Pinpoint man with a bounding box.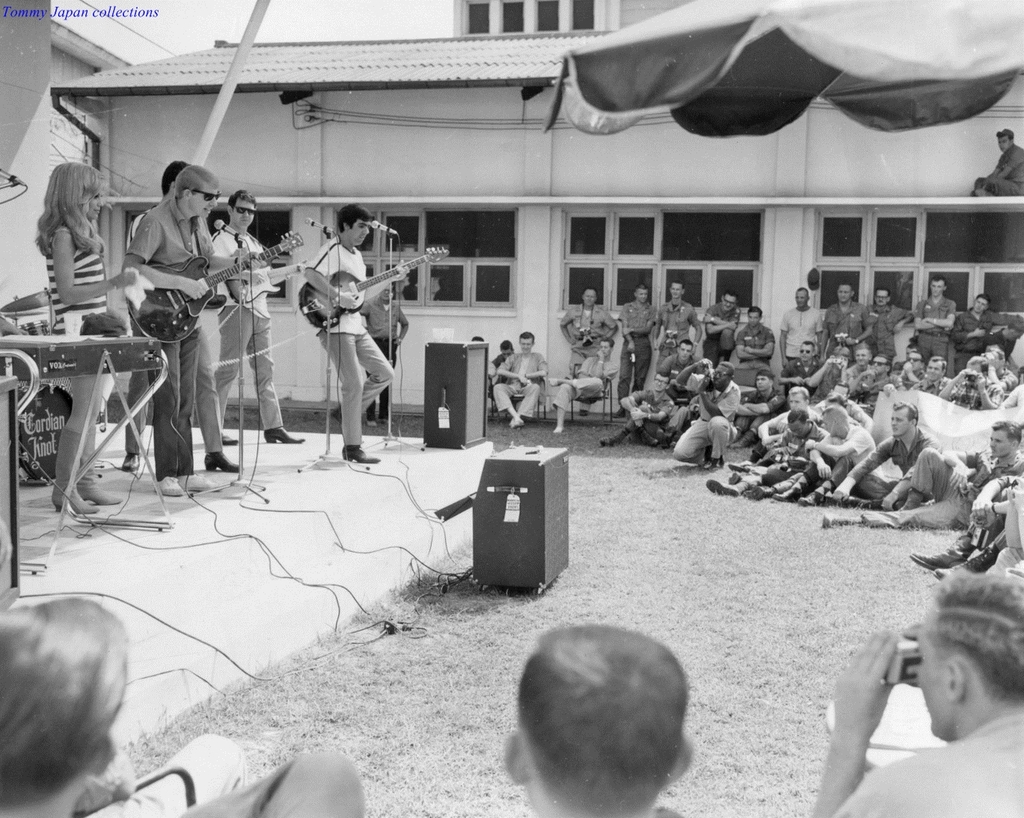
306/203/396/464.
